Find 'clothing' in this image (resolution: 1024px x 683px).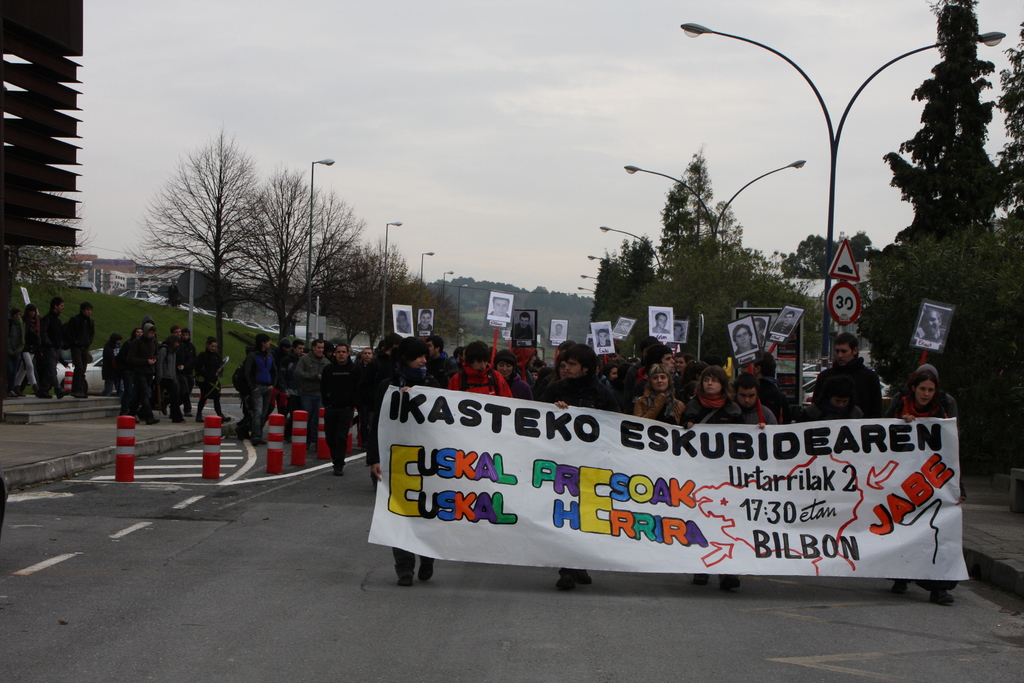
x1=680, y1=391, x2=737, y2=423.
